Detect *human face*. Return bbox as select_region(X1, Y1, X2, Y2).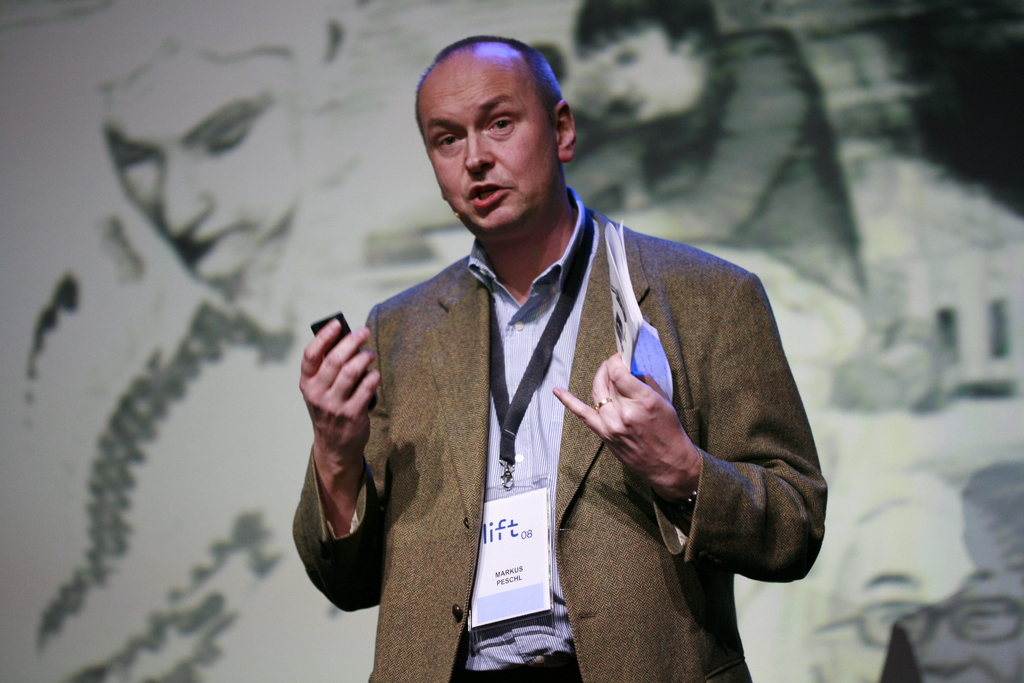
select_region(596, 29, 687, 119).
